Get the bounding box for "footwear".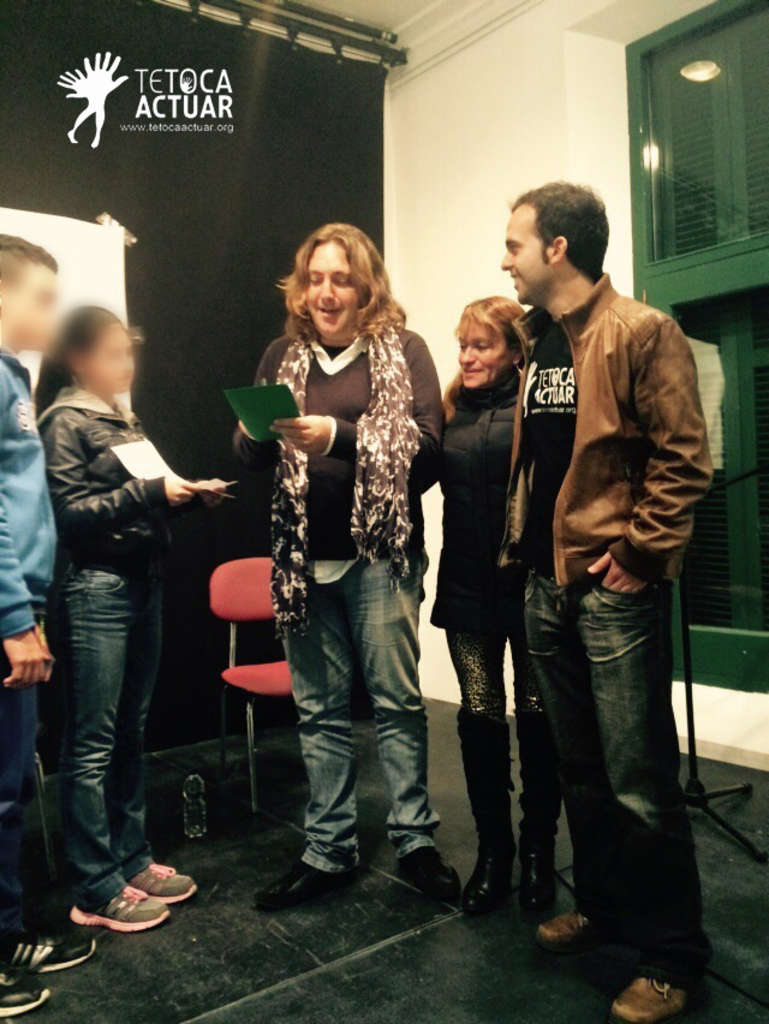
66,880,172,935.
